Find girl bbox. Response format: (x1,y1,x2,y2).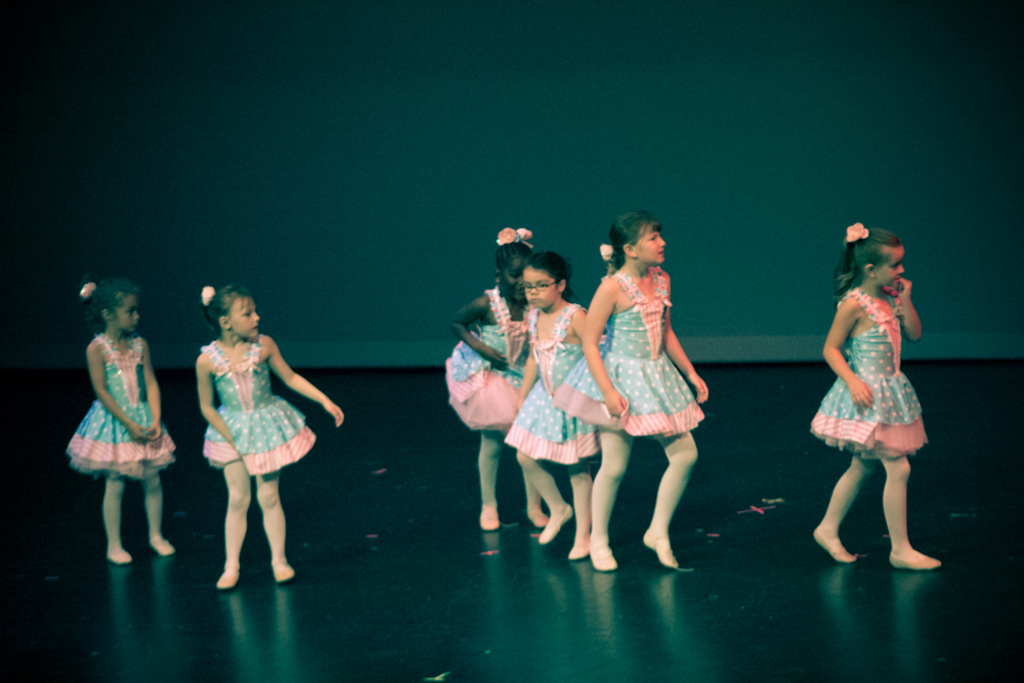
(196,276,342,591).
